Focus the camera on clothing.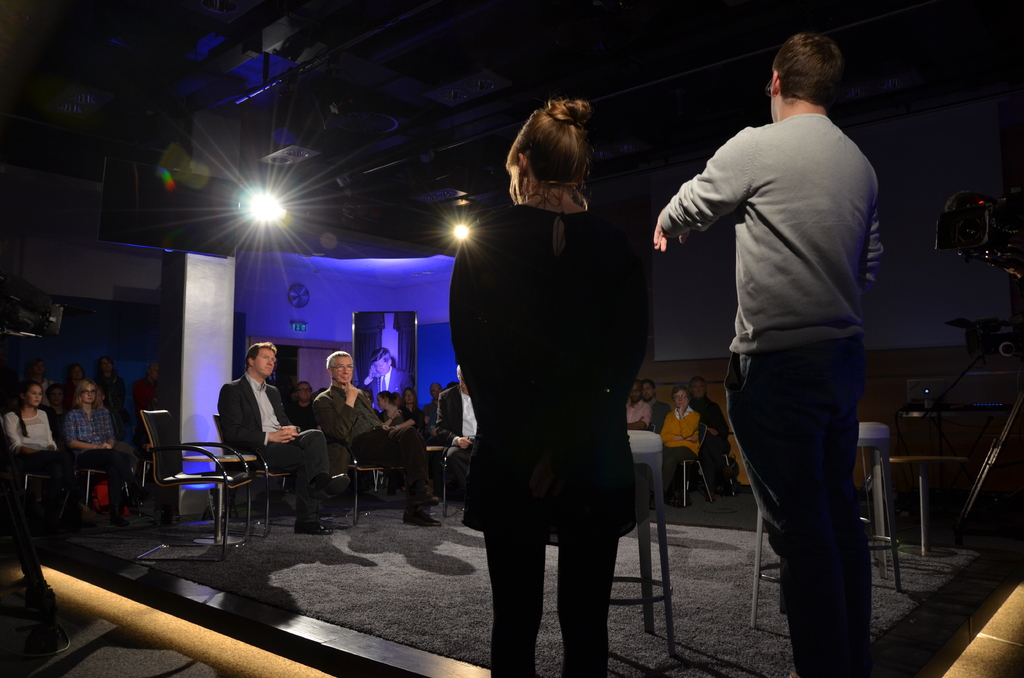
Focus region: l=653, t=109, r=887, b=677.
